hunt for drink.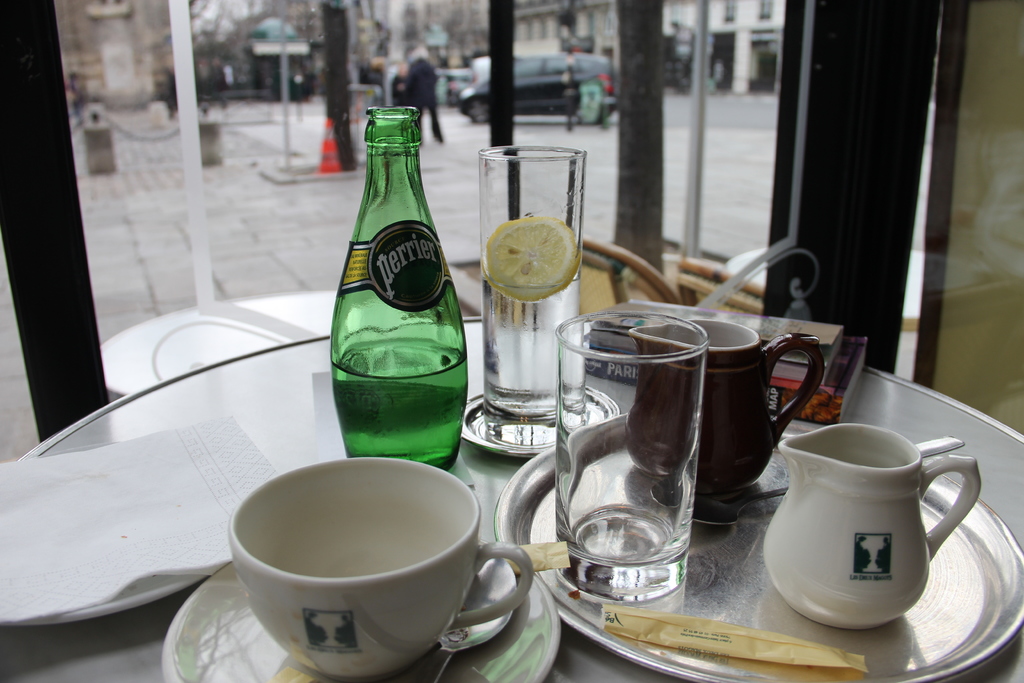
Hunted down at <bbox>470, 170, 591, 465</bbox>.
